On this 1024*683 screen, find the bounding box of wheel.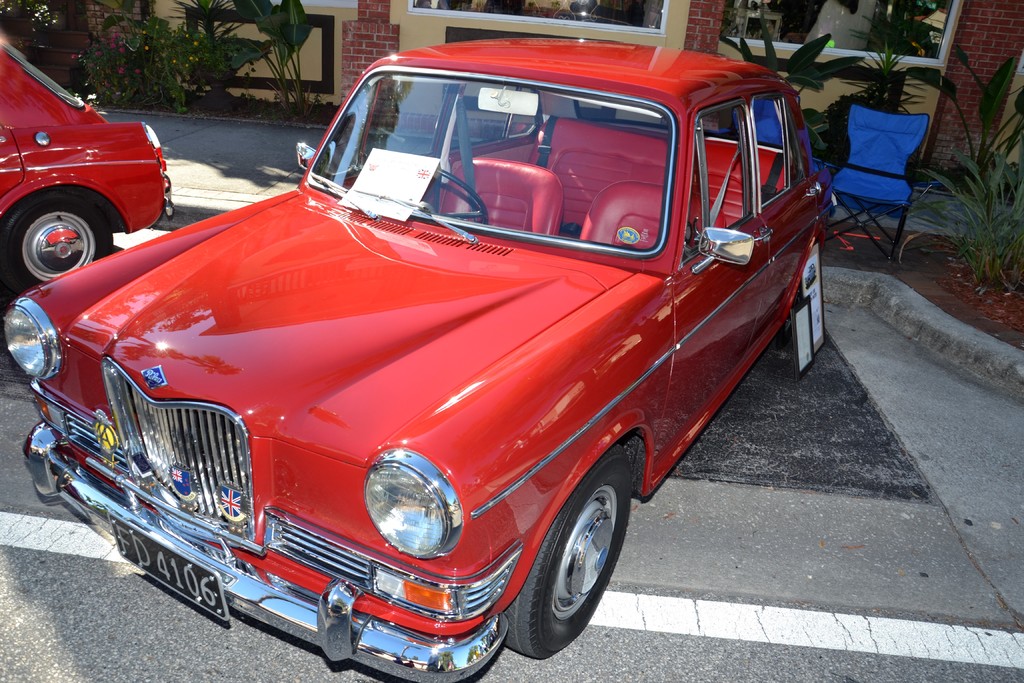
Bounding box: box(3, 195, 113, 299).
